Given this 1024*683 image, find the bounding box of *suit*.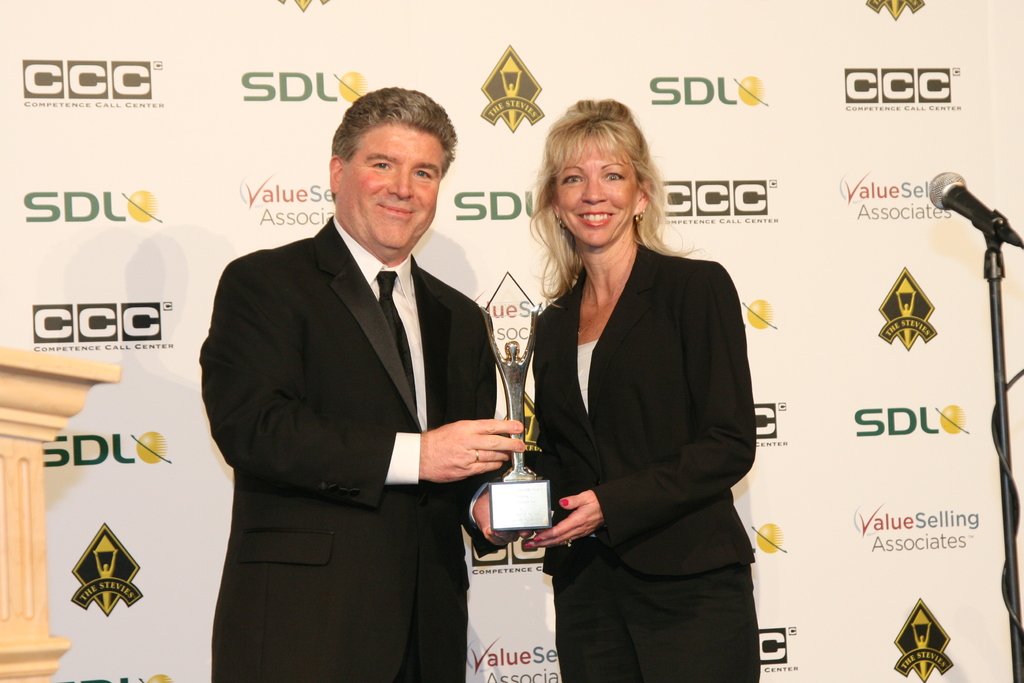
box(538, 240, 762, 682).
